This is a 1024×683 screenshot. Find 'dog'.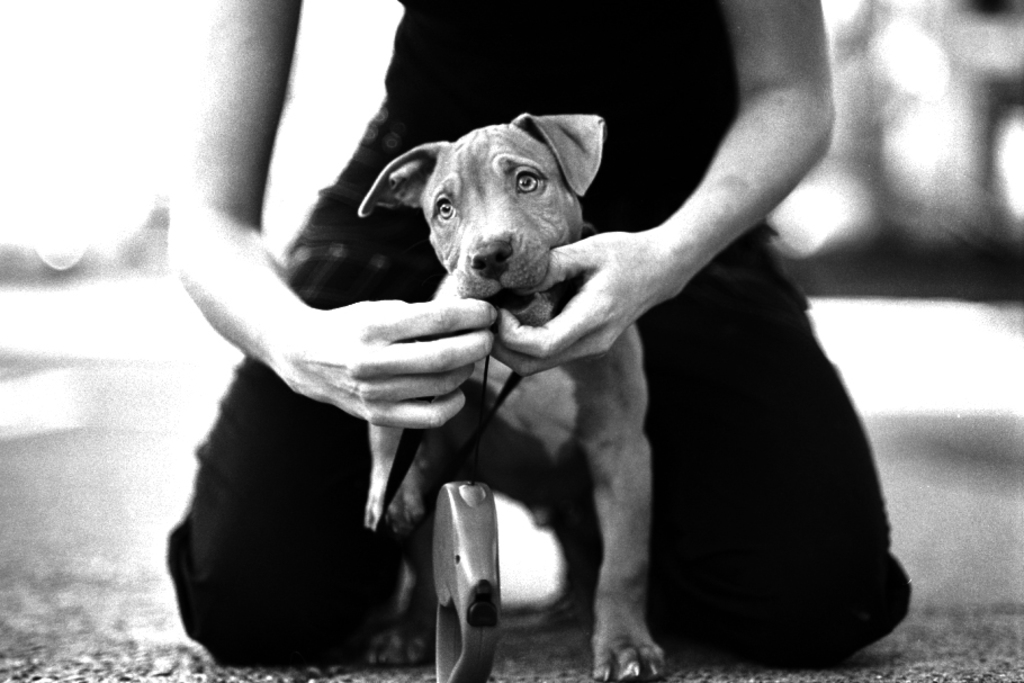
Bounding box: box=[356, 110, 664, 682].
